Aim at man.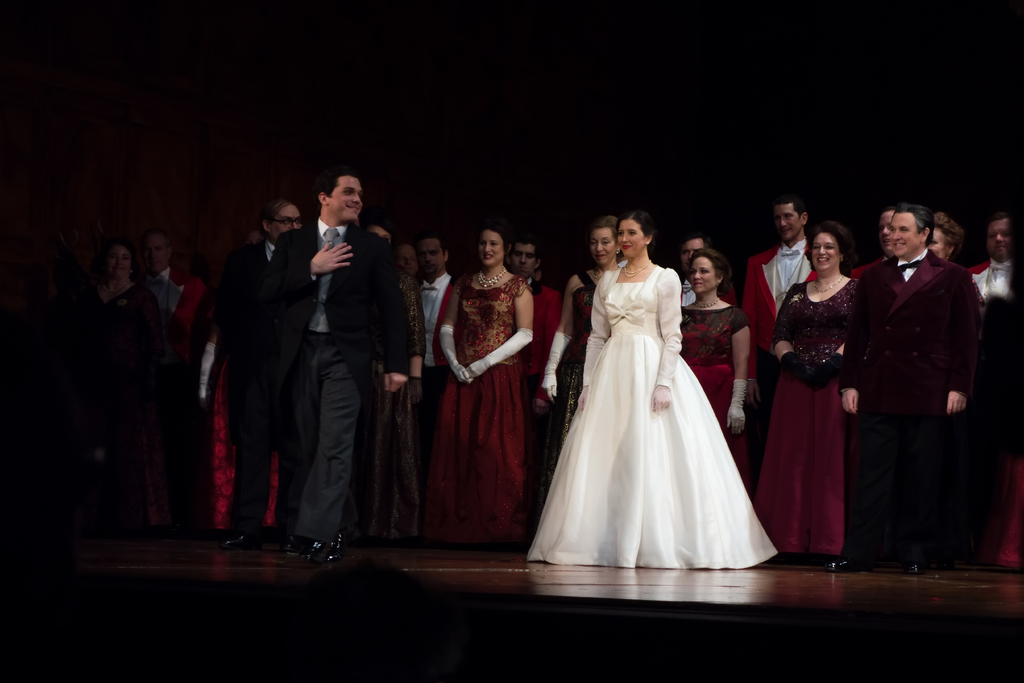
Aimed at 263 172 412 563.
